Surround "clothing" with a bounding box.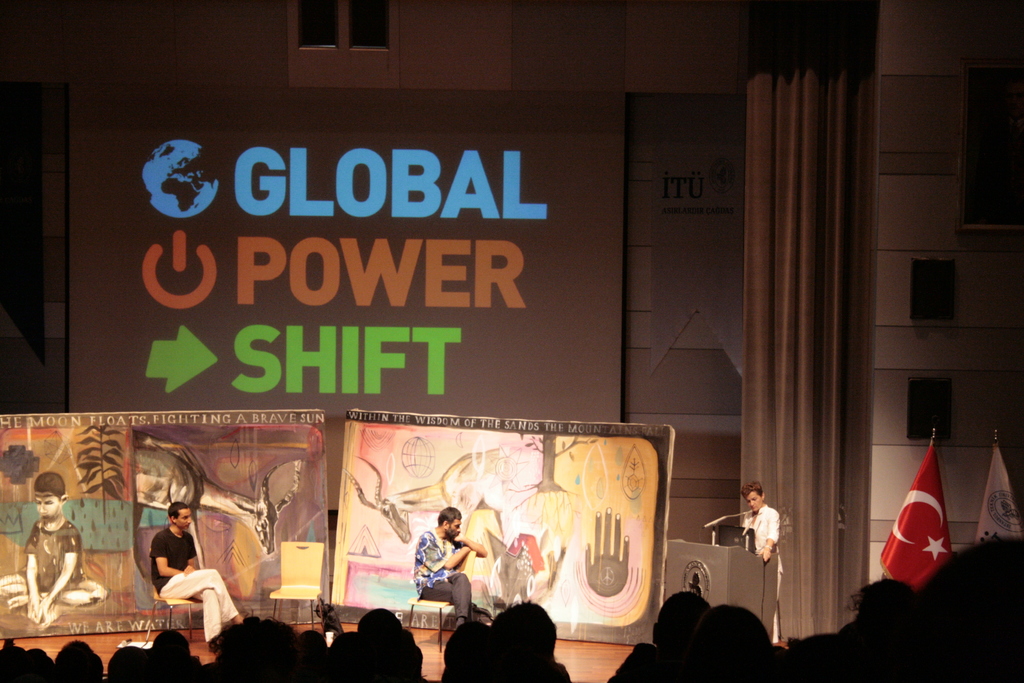
147 527 197 598.
